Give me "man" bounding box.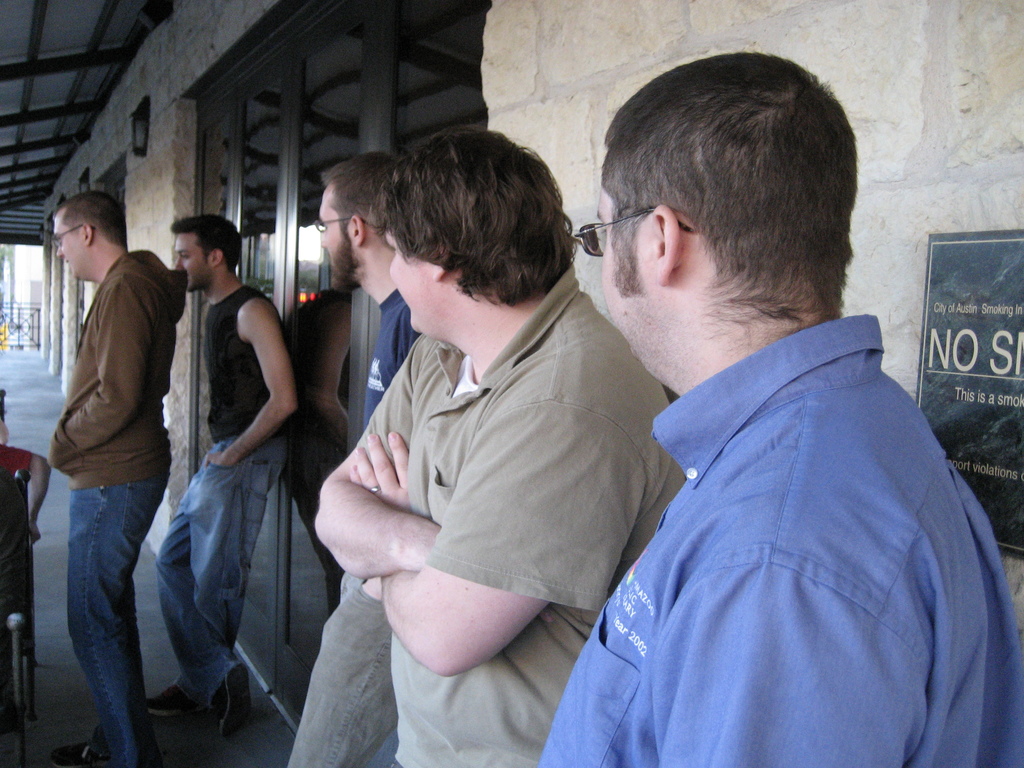
150 213 297 739.
